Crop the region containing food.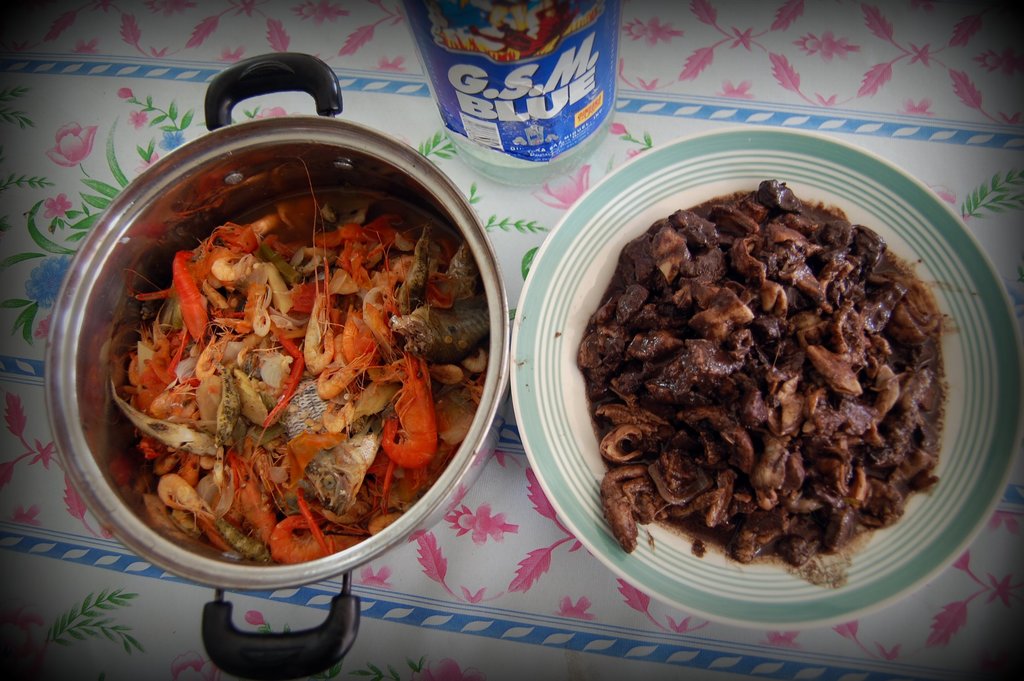
Crop region: 598 152 950 595.
